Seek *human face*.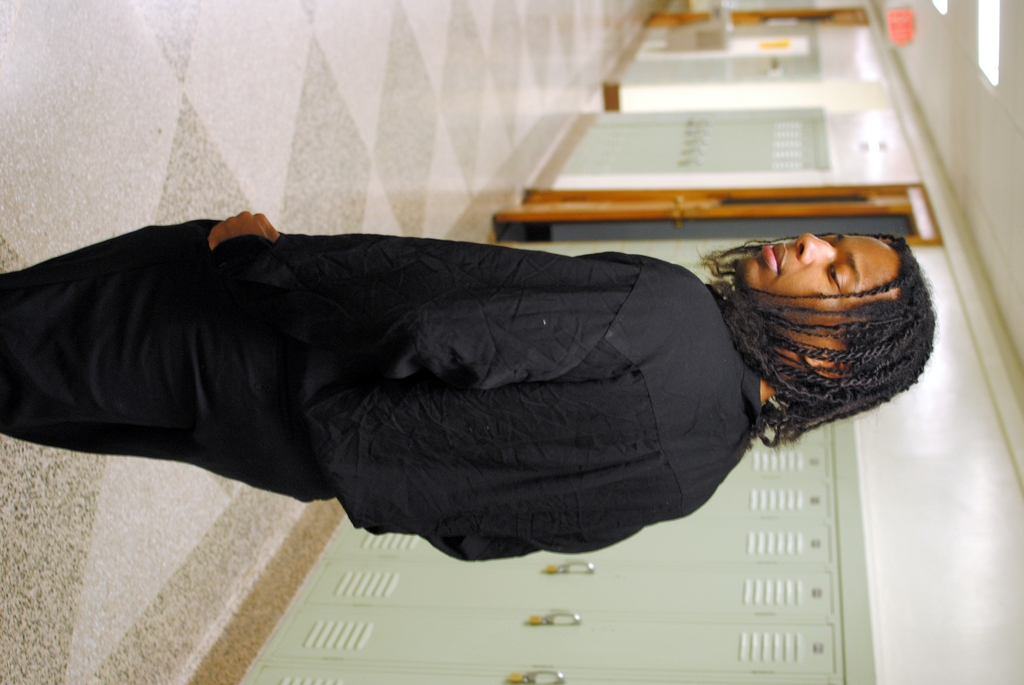
<box>737,226,900,350</box>.
